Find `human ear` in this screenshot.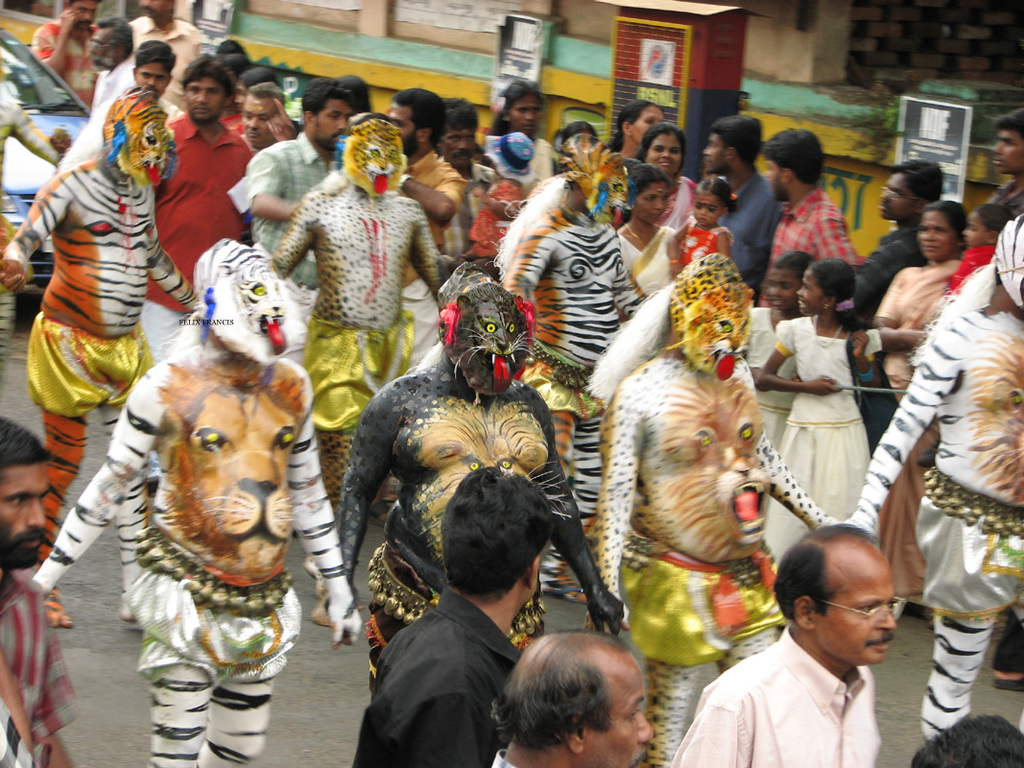
The bounding box for `human ear` is x1=797, y1=593, x2=814, y2=629.
